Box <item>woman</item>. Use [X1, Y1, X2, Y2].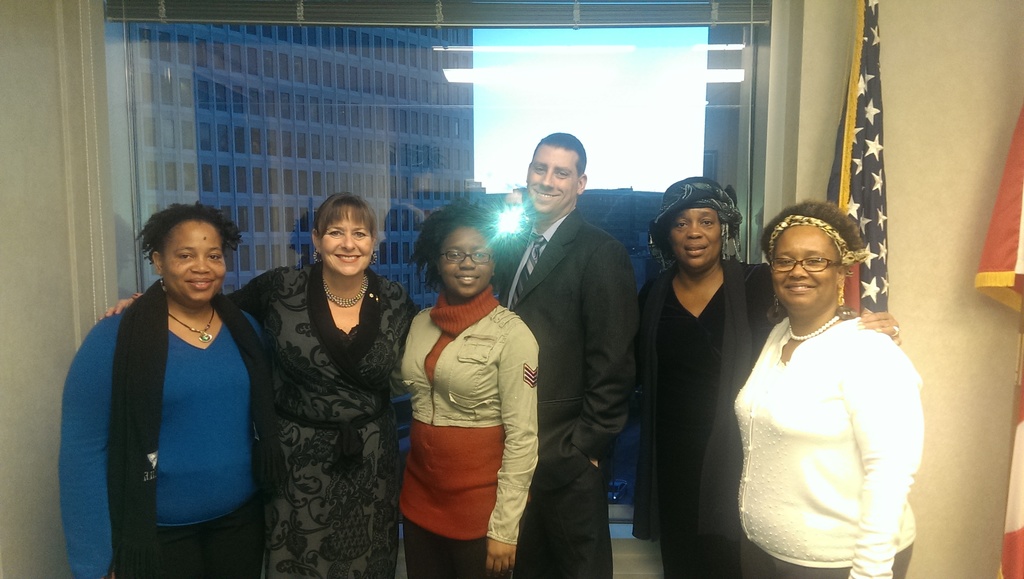
[99, 193, 414, 578].
